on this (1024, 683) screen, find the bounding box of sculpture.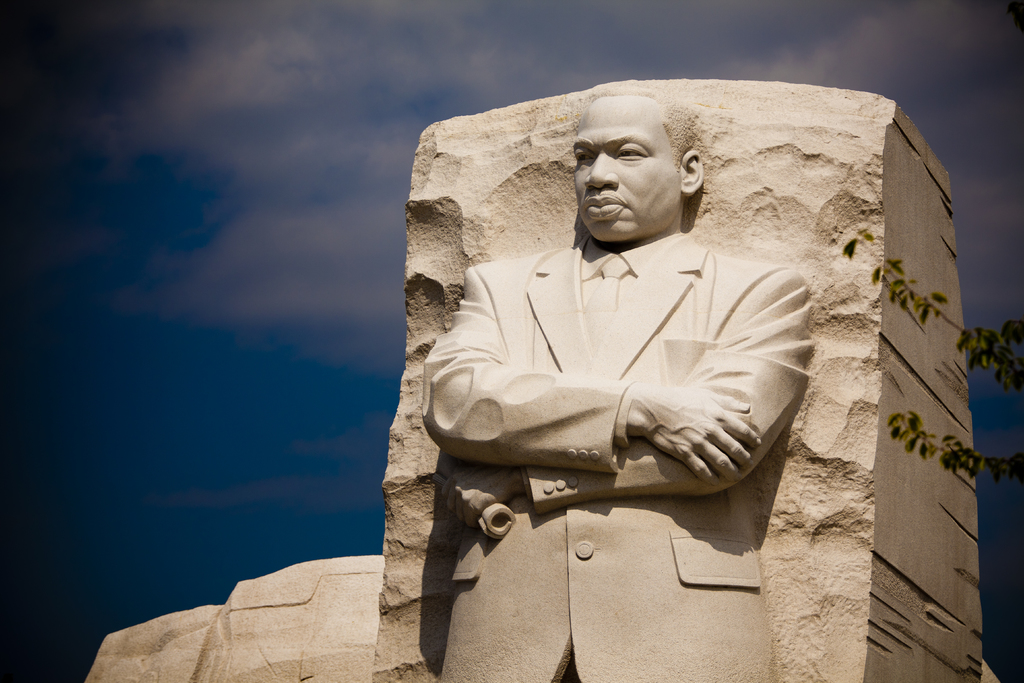
Bounding box: (415, 163, 830, 650).
